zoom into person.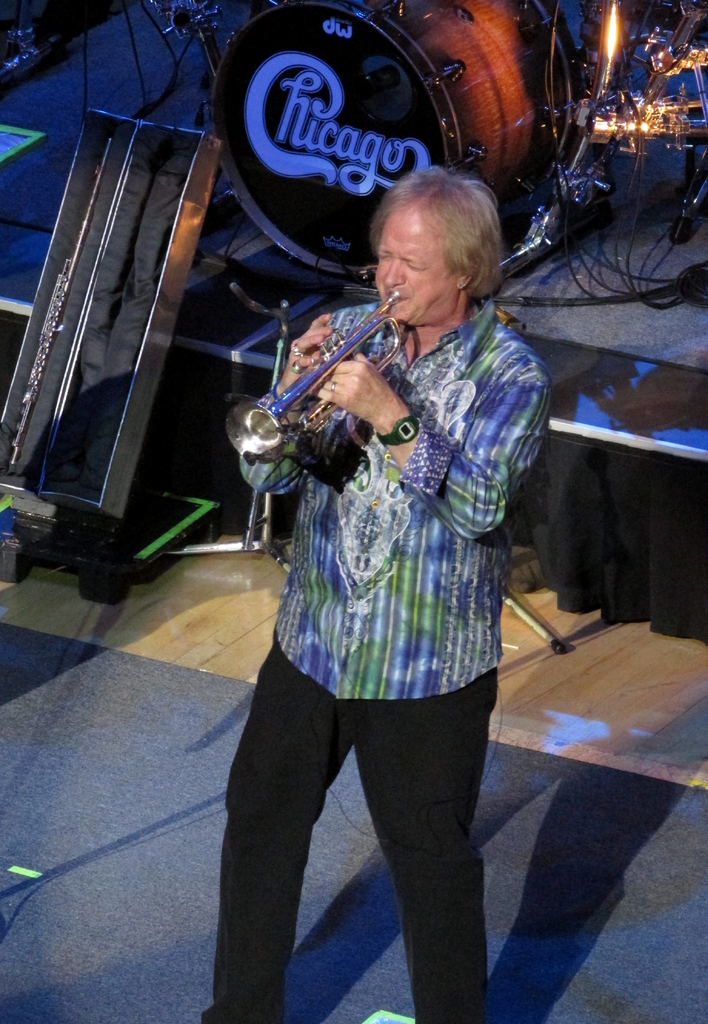
Zoom target: (left=183, top=165, right=556, bottom=1023).
